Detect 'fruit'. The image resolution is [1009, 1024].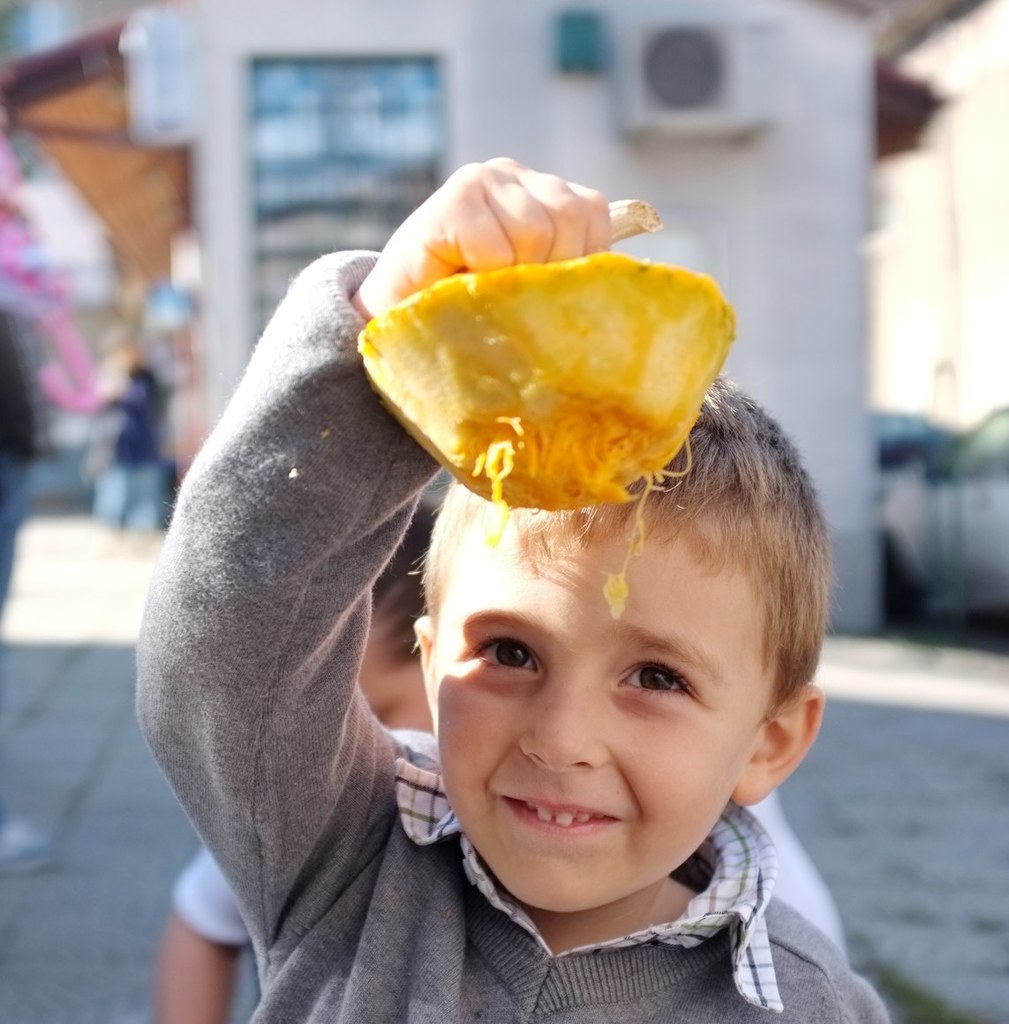
detection(360, 232, 766, 495).
